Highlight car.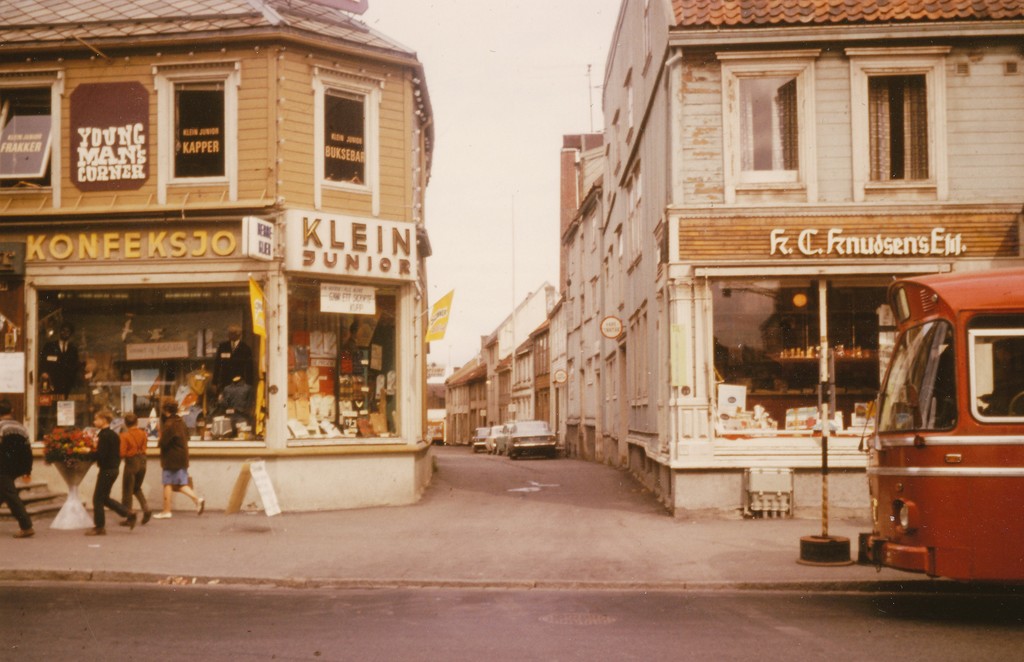
Highlighted region: (474,425,490,451).
